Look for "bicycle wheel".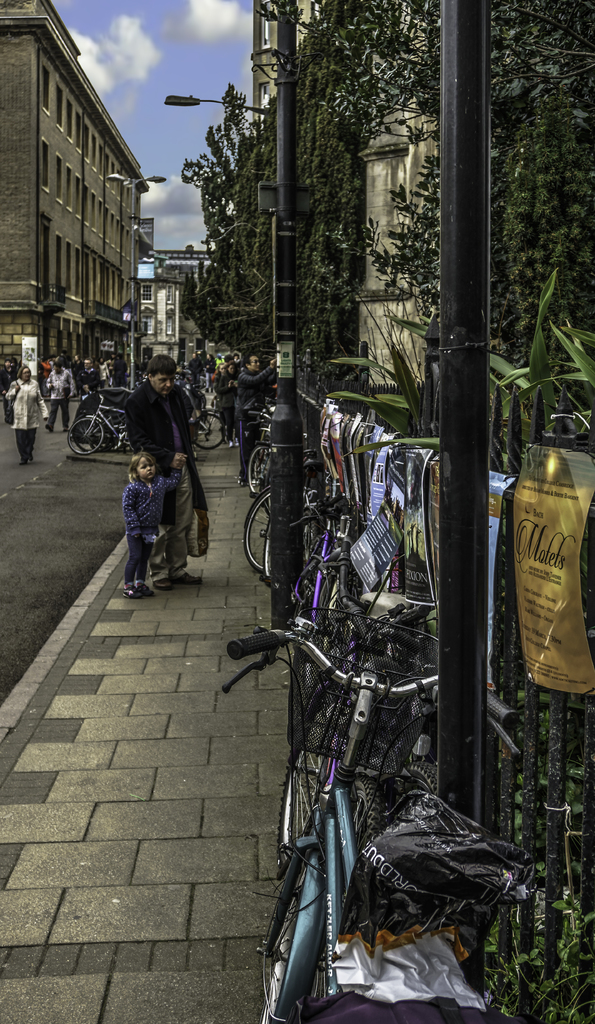
Found: 381,758,443,822.
